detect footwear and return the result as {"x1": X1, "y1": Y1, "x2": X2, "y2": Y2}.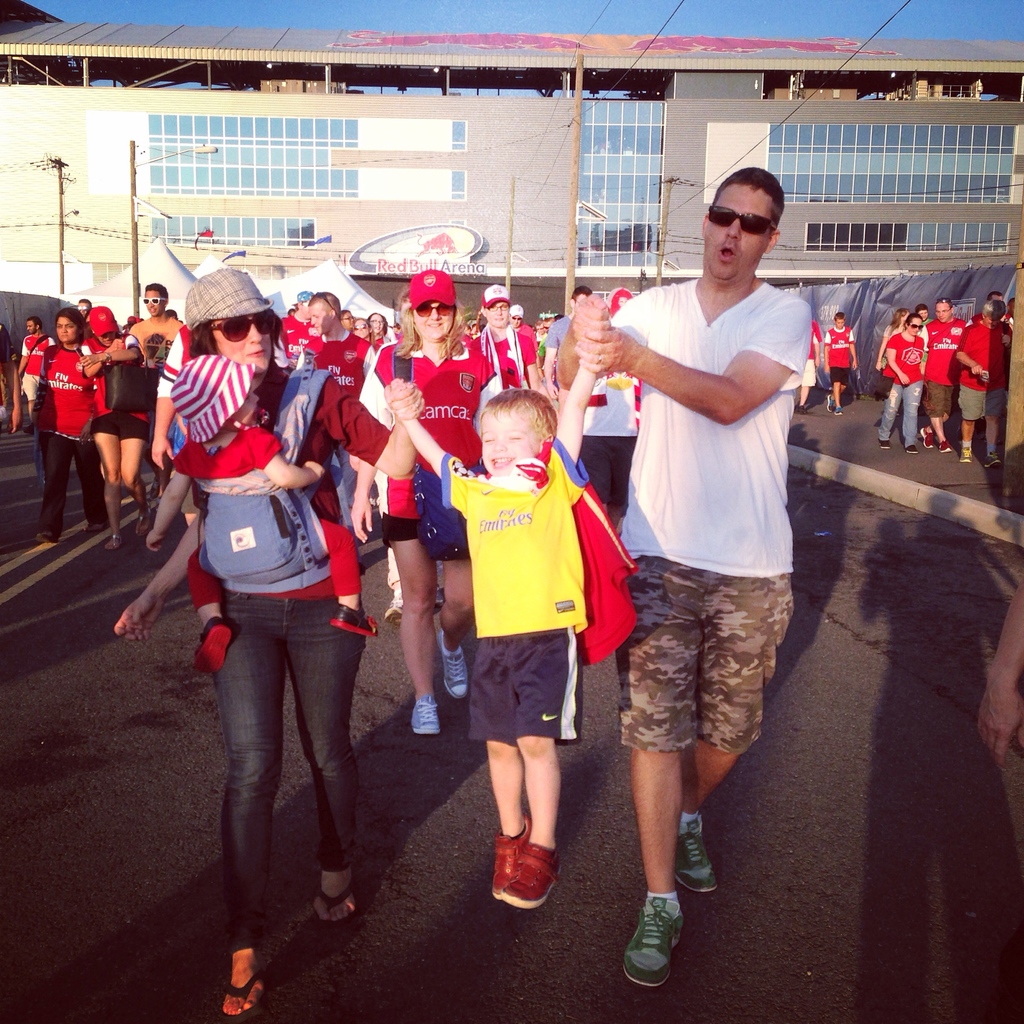
{"x1": 131, "y1": 511, "x2": 150, "y2": 545}.
